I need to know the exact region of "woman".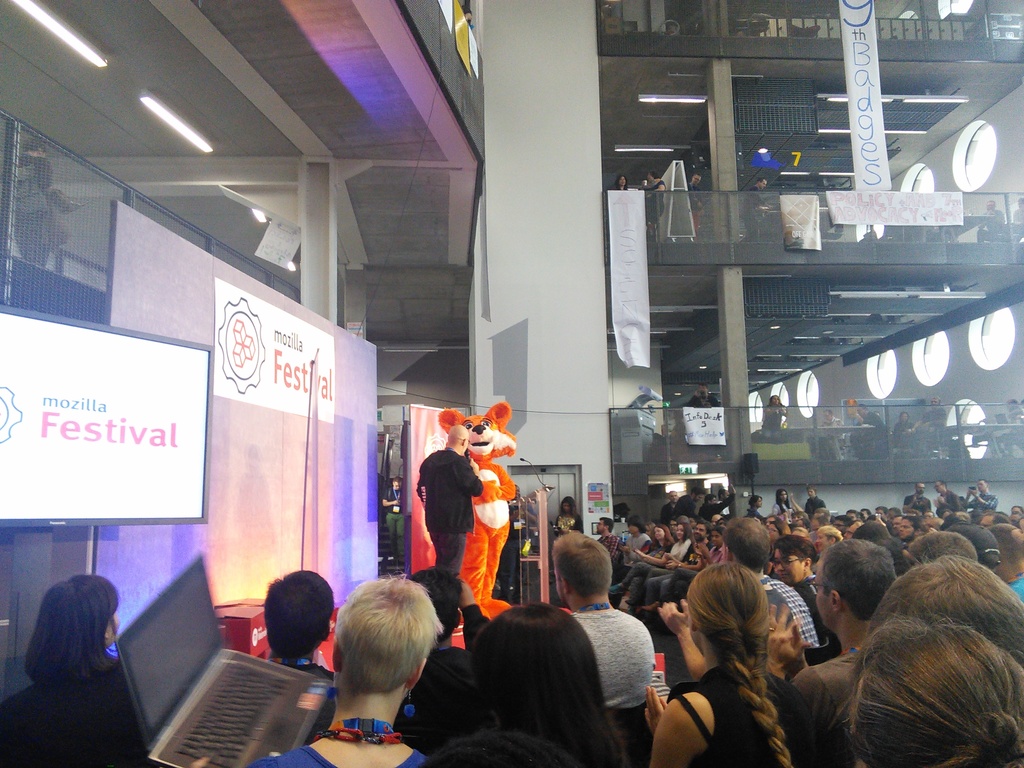
Region: box(771, 487, 803, 516).
